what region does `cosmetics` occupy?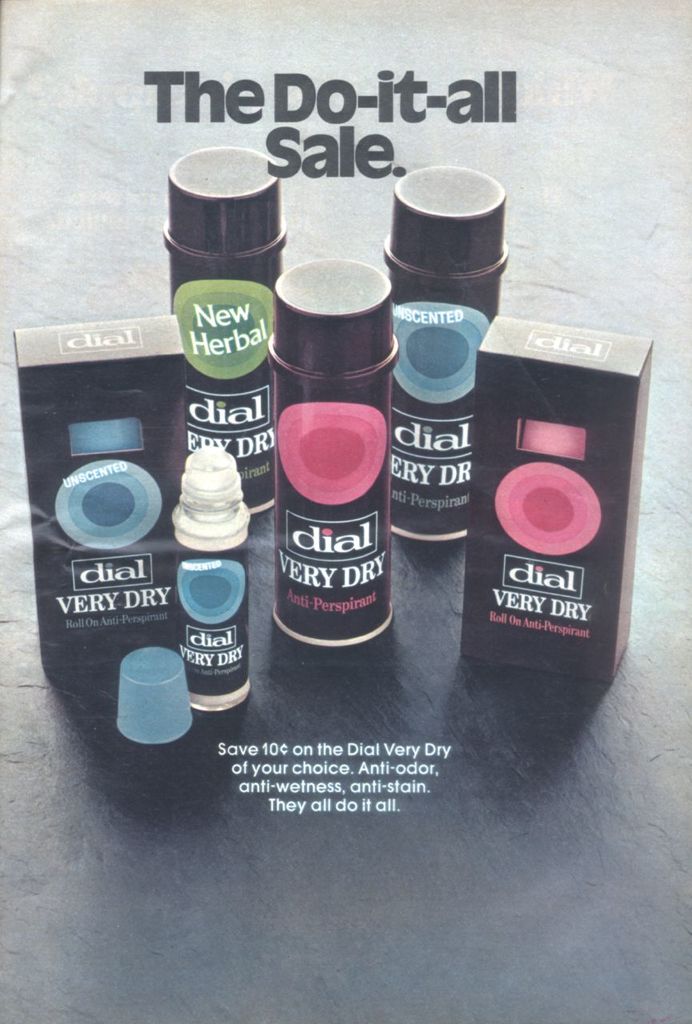
158:142:285:518.
